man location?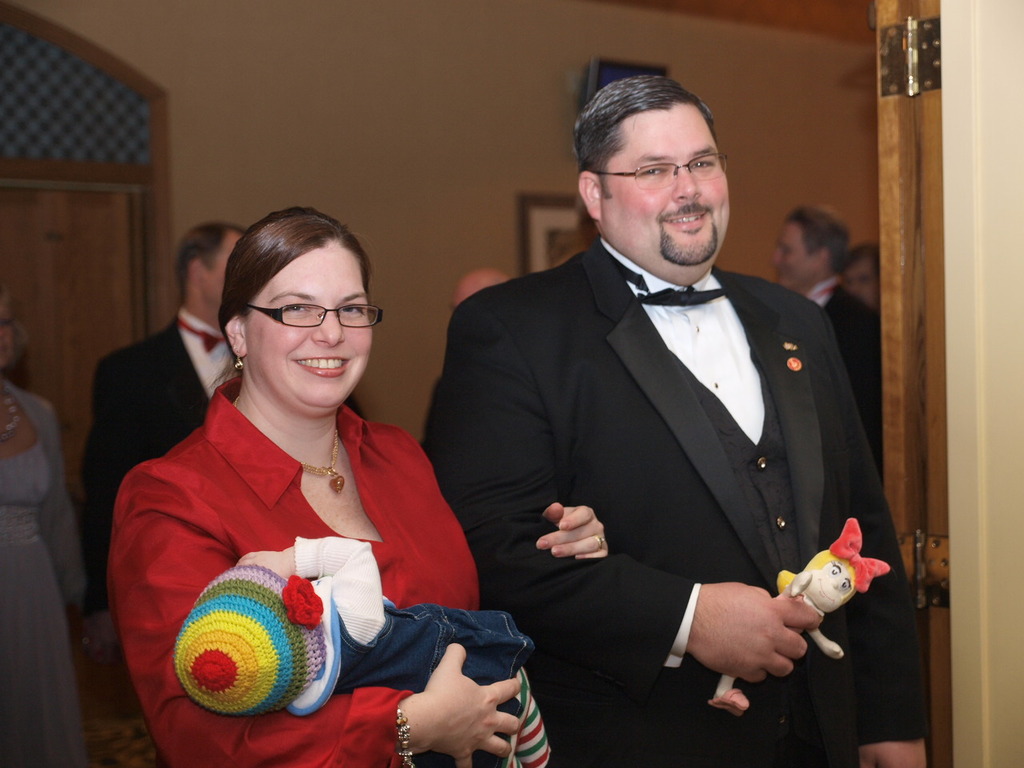
(770, 202, 886, 478)
